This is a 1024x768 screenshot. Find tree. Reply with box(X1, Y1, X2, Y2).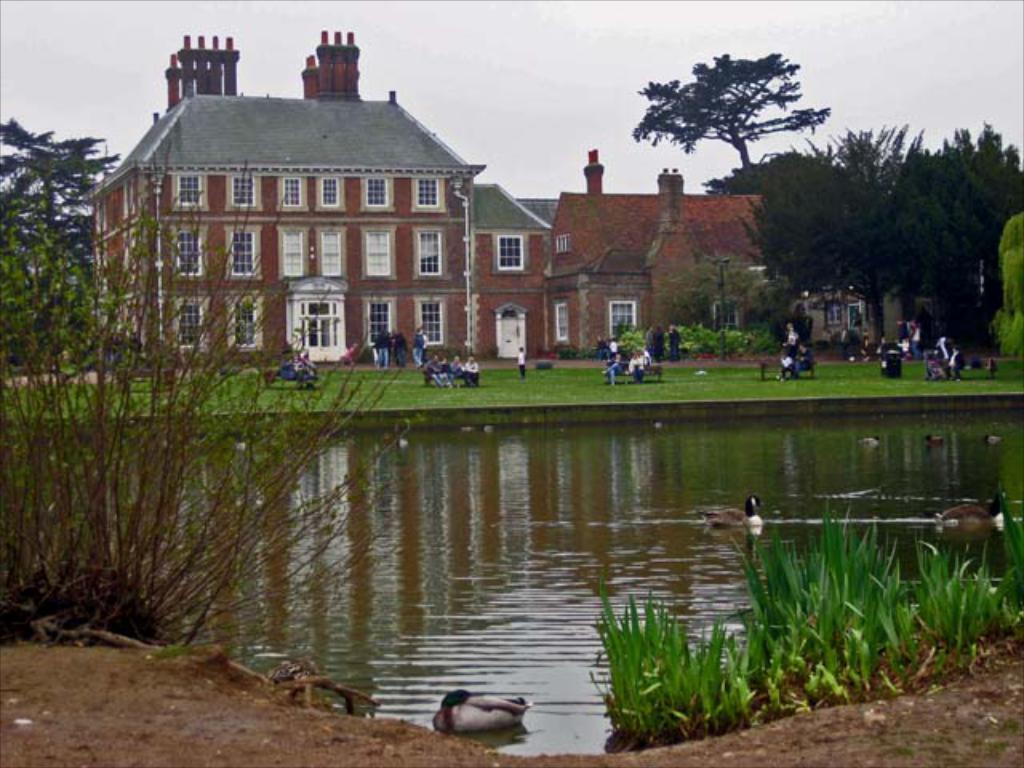
box(912, 123, 1022, 320).
